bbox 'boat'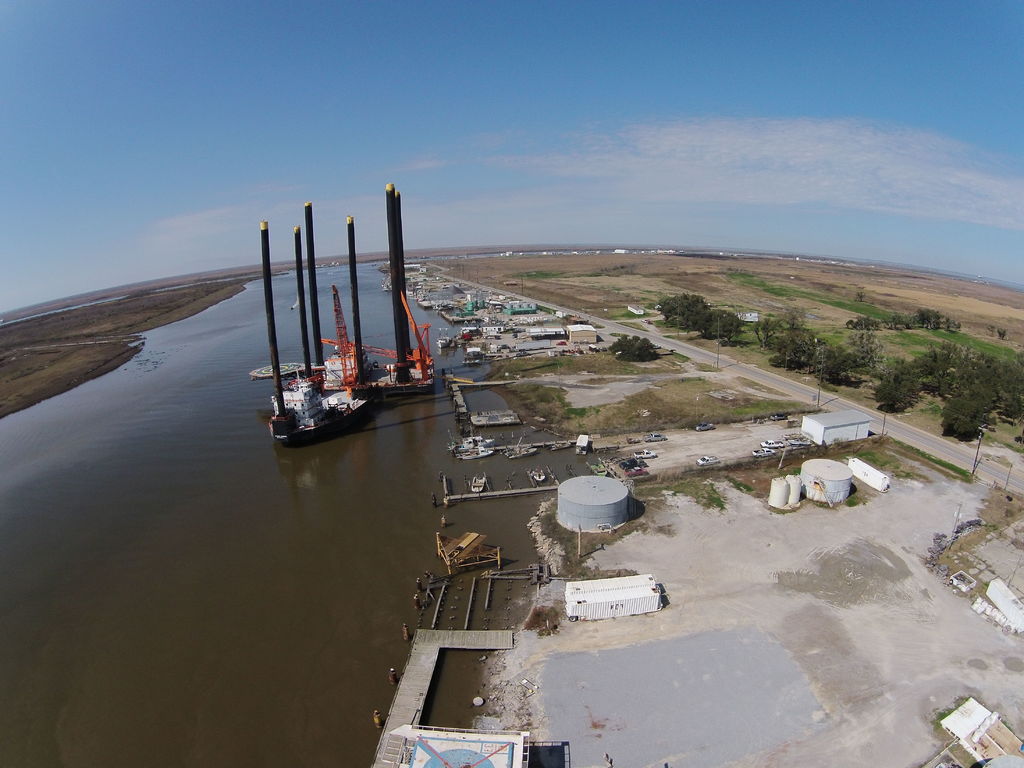
471 474 486 492
